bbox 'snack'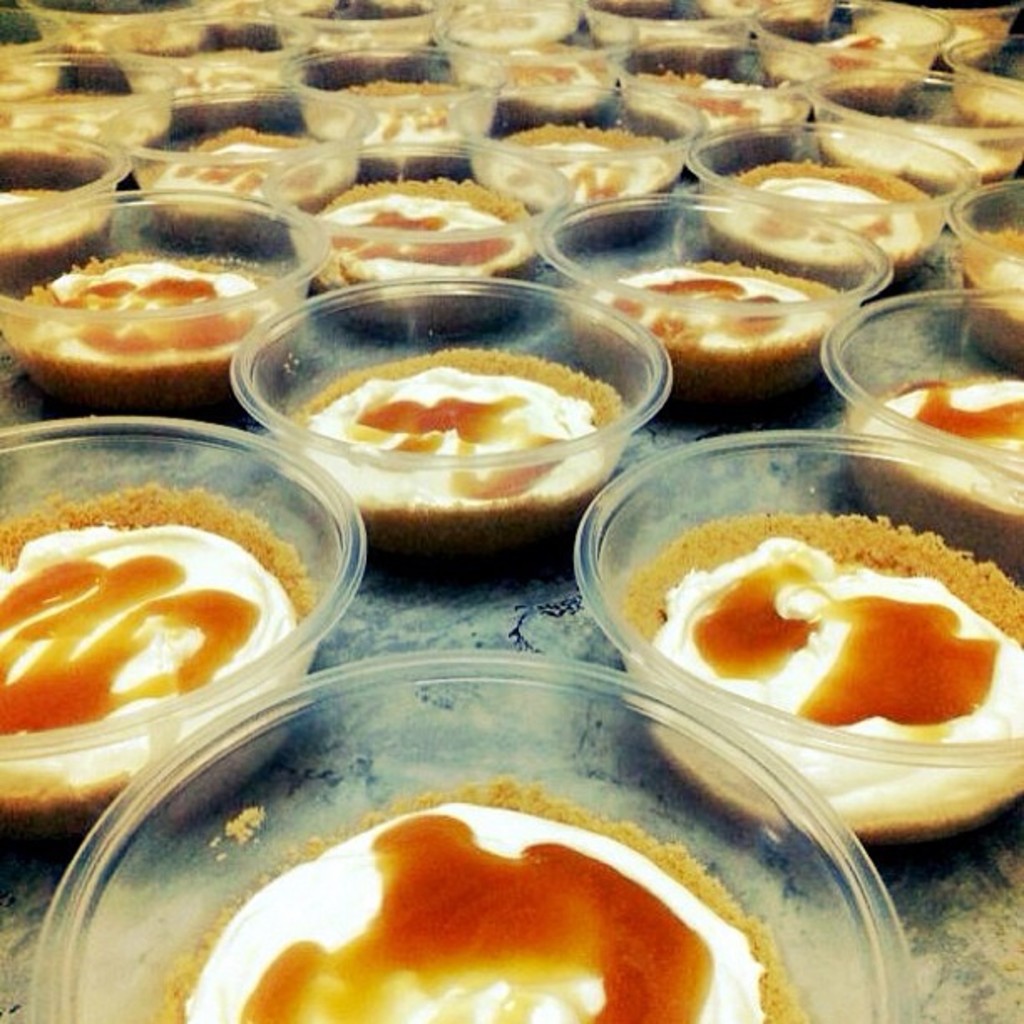
<box>572,258,858,415</box>
